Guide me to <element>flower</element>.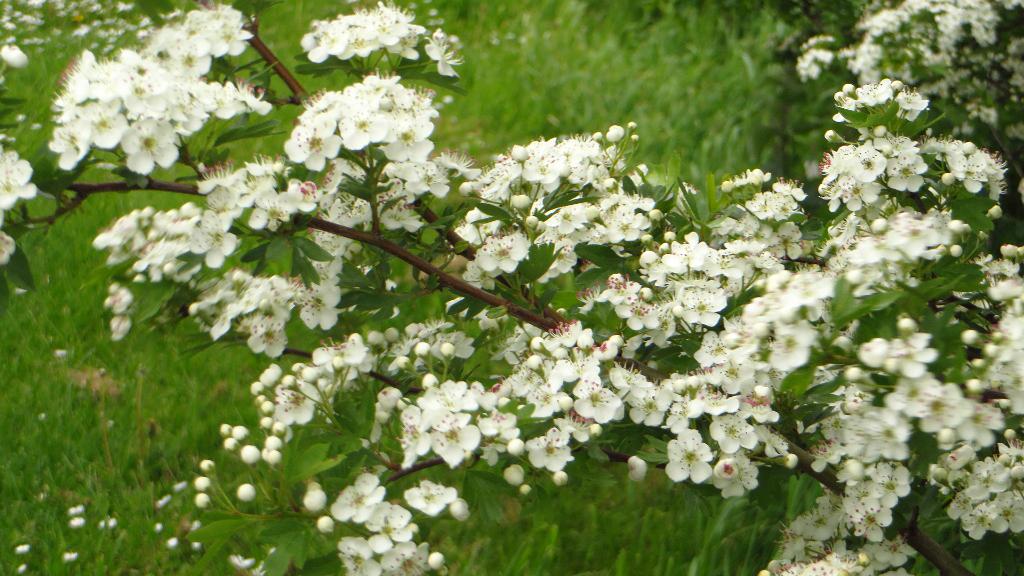
Guidance: 92/201/224/294.
